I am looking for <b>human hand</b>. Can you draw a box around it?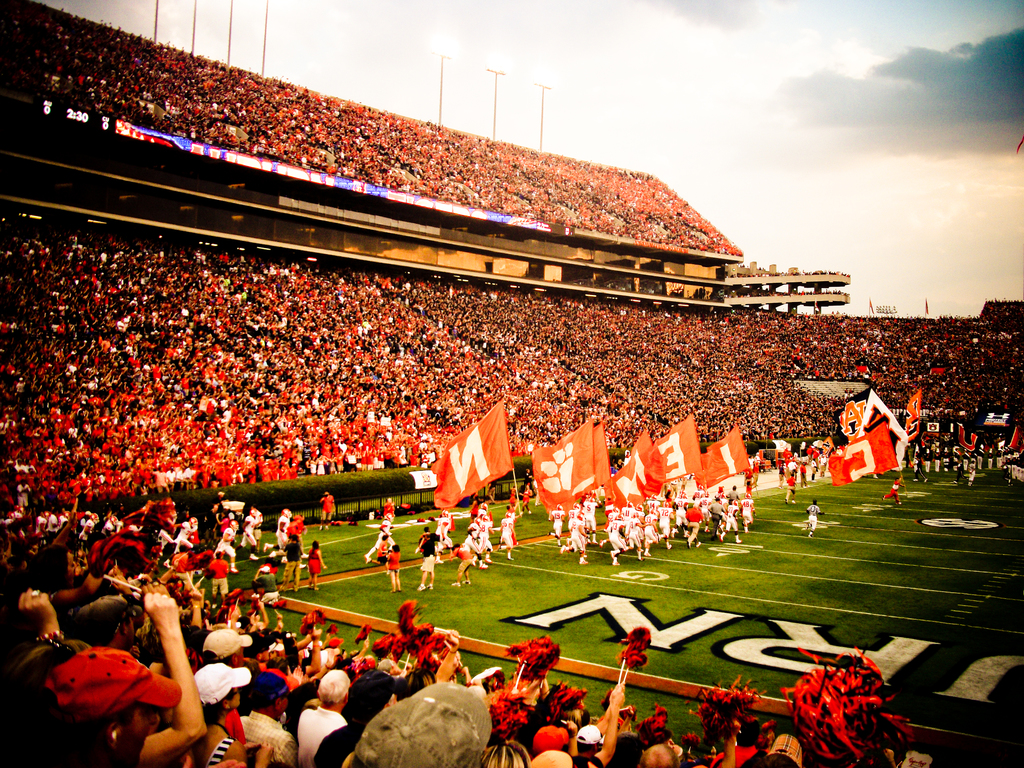
Sure, the bounding box is (x1=189, y1=587, x2=205, y2=602).
